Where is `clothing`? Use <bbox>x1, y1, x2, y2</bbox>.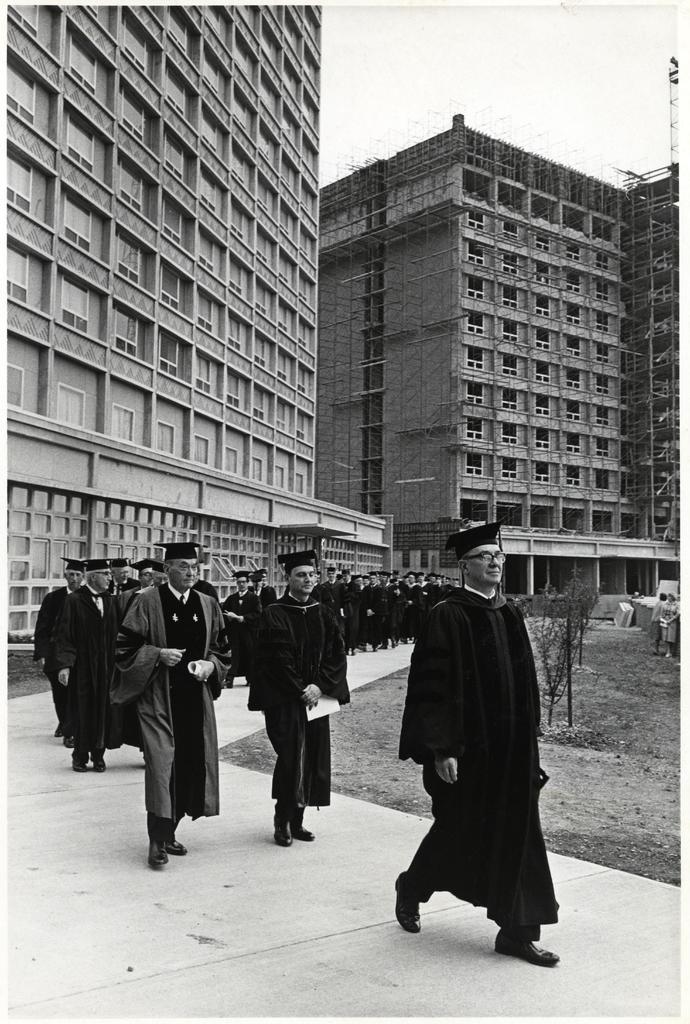
<bbox>659, 603, 679, 646</bbox>.
